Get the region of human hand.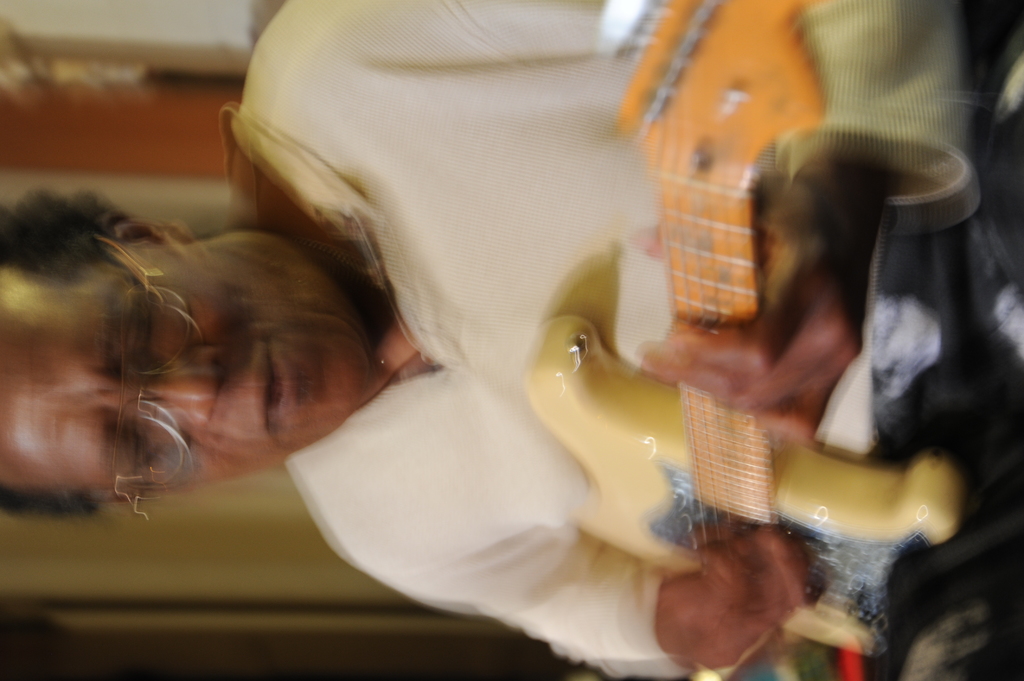
[647,540,863,663].
